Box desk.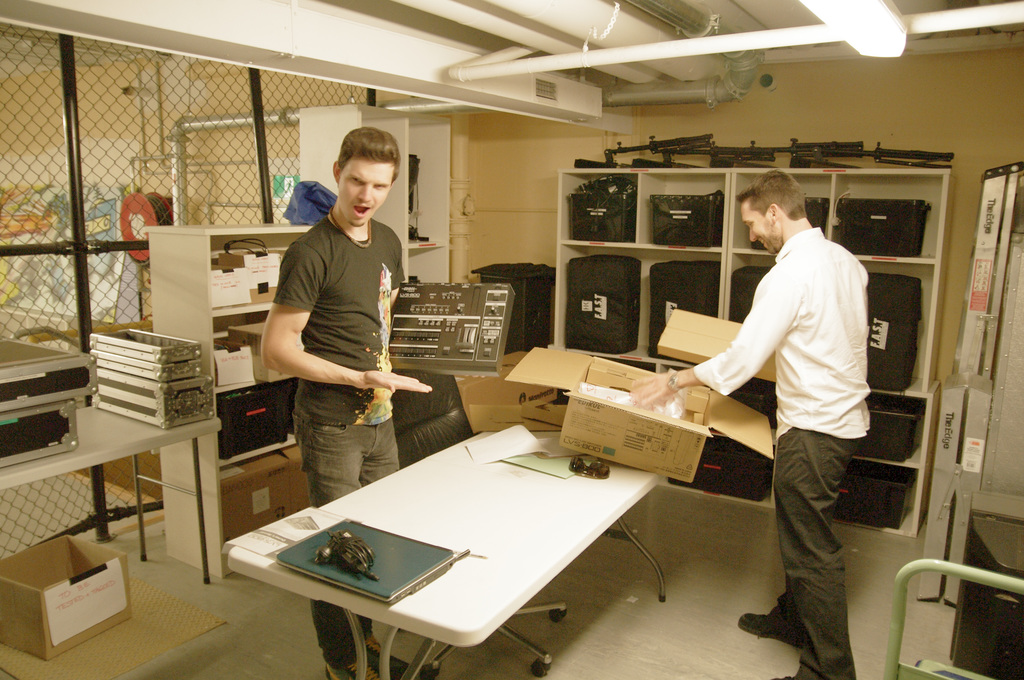
l=0, t=364, r=217, b=591.
